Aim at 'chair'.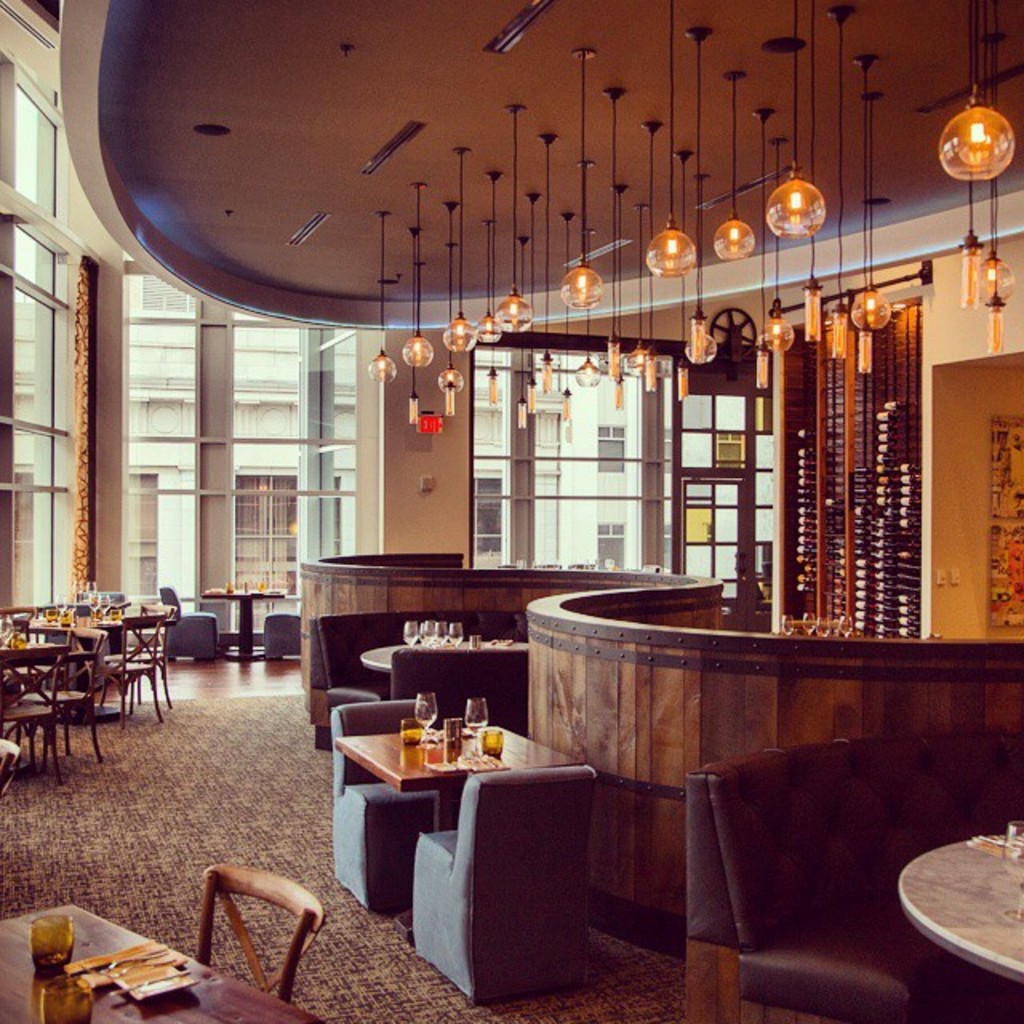
Aimed at (331, 698, 438, 912).
